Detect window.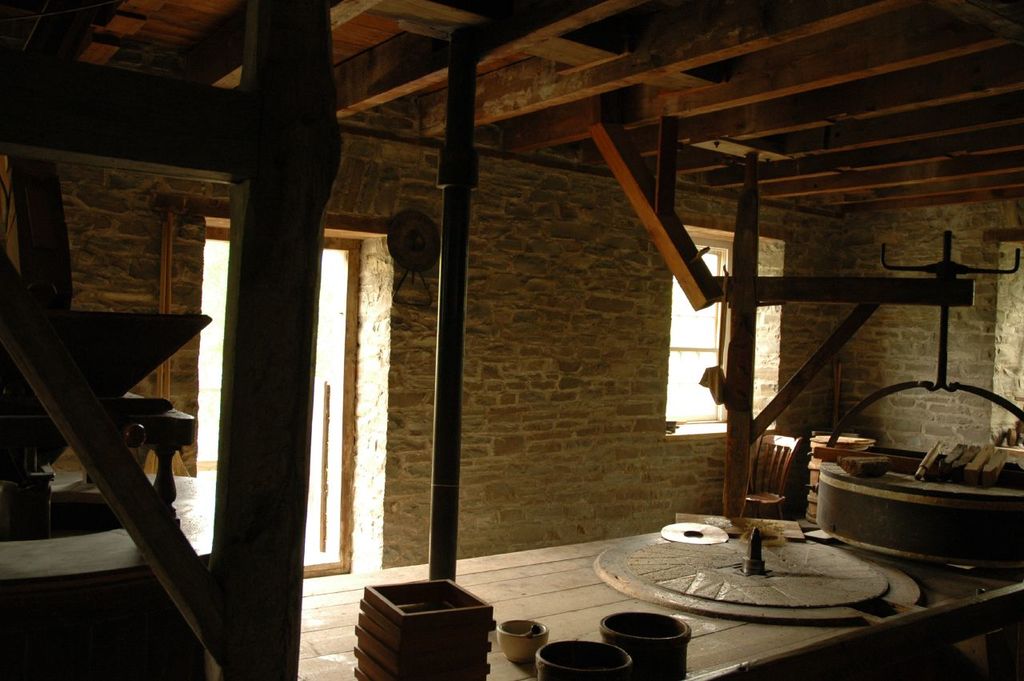
Detected at locate(670, 244, 730, 429).
